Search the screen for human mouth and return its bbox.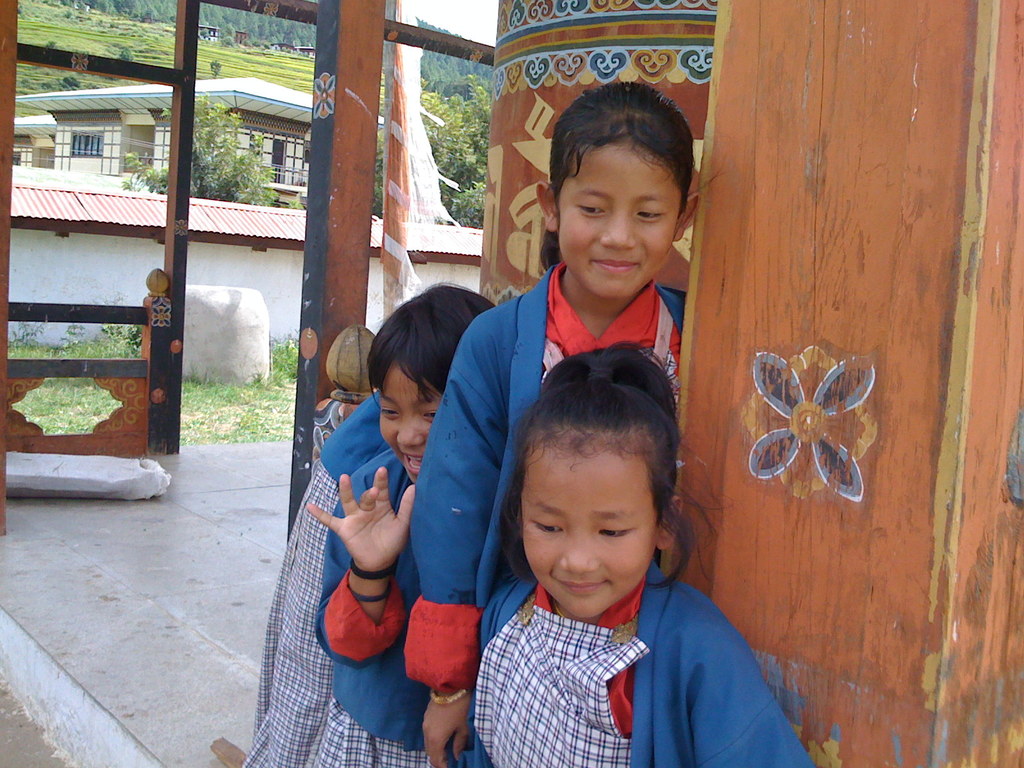
Found: BBox(395, 451, 425, 479).
